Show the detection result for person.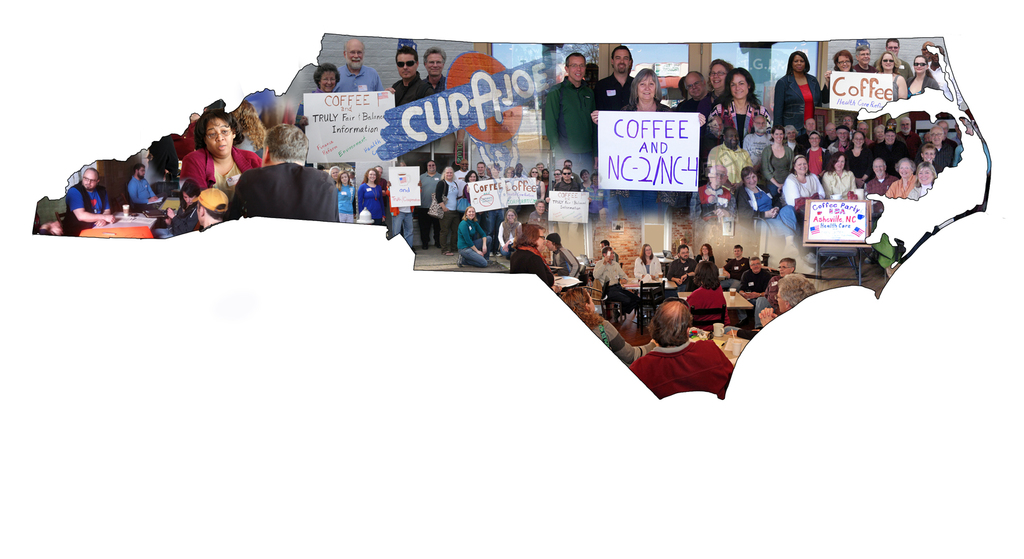
left=468, top=162, right=508, bottom=255.
